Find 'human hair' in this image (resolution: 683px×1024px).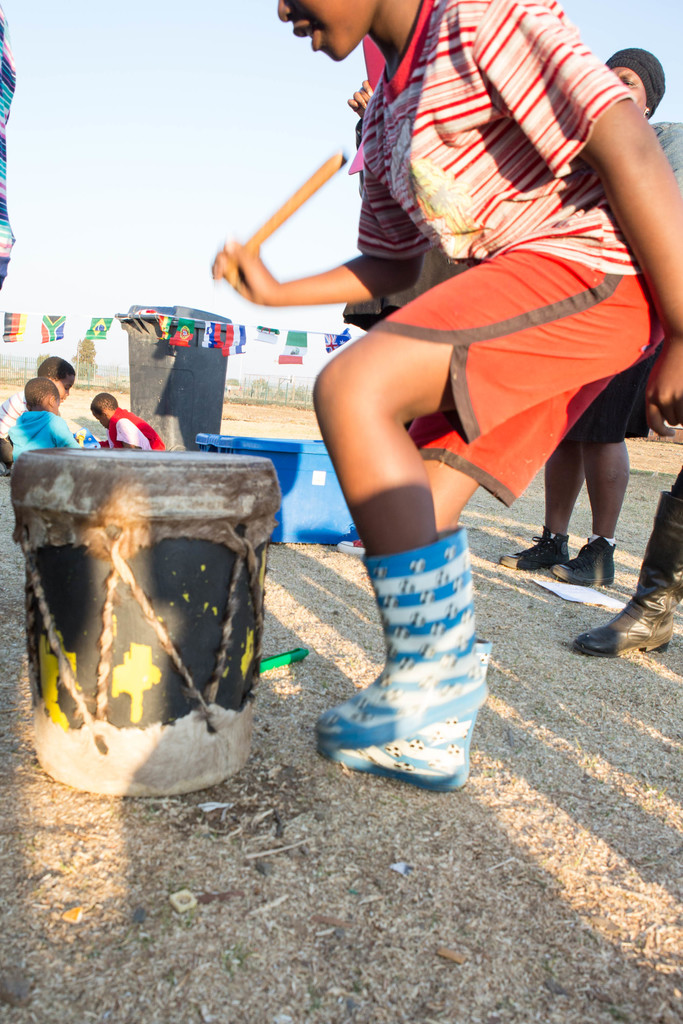
<bbox>39, 351, 72, 386</bbox>.
